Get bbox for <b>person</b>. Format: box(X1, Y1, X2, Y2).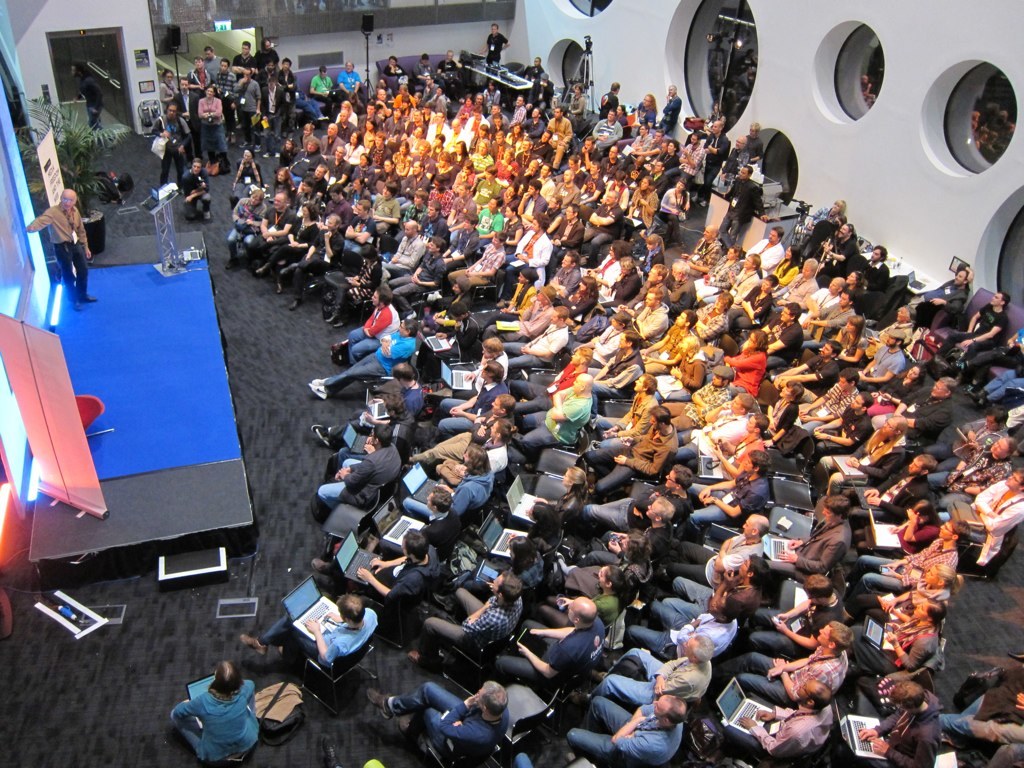
box(591, 373, 659, 462).
